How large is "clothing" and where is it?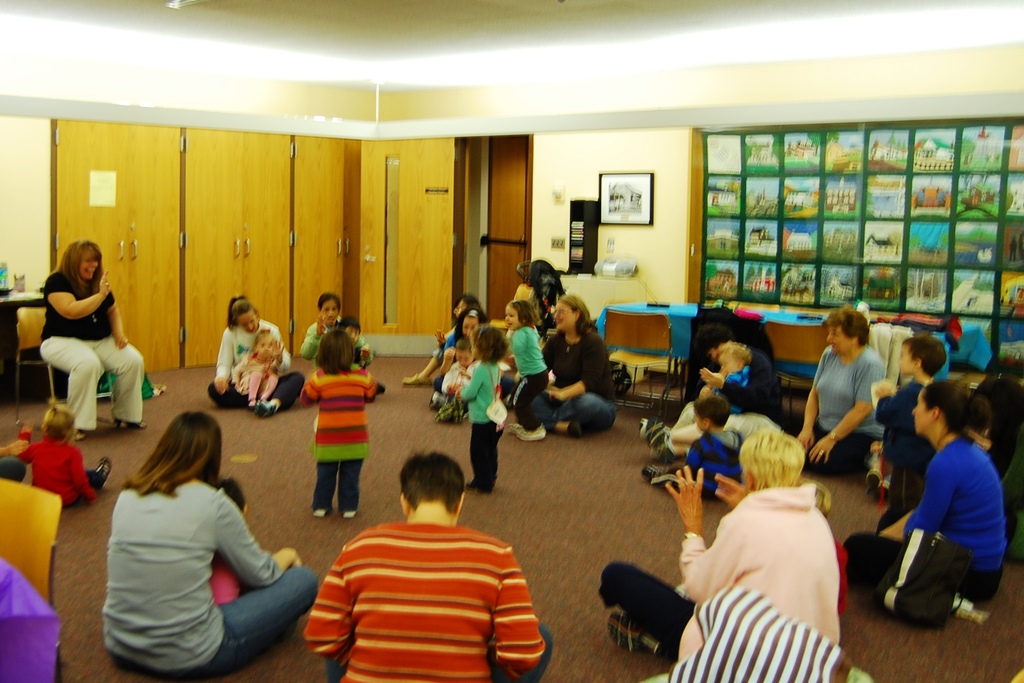
Bounding box: [671,429,742,497].
